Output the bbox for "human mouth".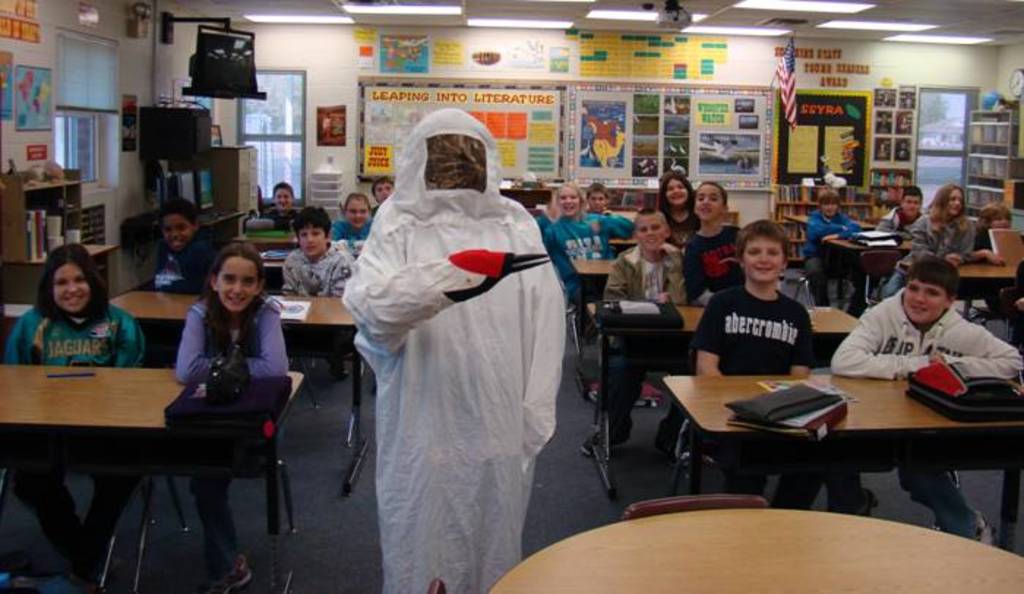
{"x1": 910, "y1": 307, "x2": 929, "y2": 315}.
